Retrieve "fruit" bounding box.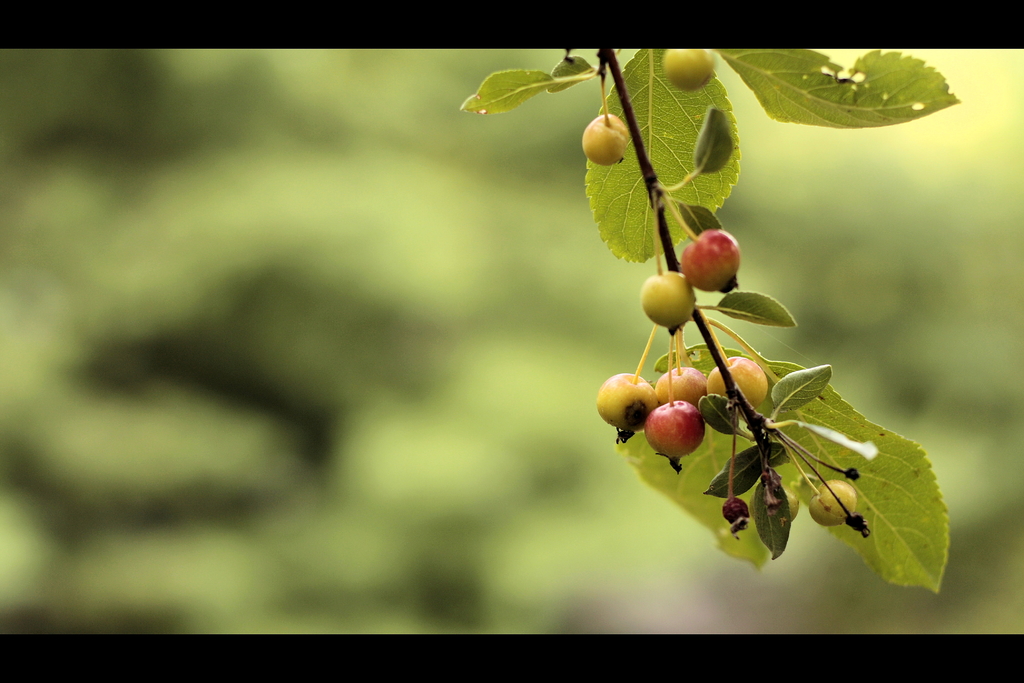
Bounding box: bbox(706, 353, 771, 408).
